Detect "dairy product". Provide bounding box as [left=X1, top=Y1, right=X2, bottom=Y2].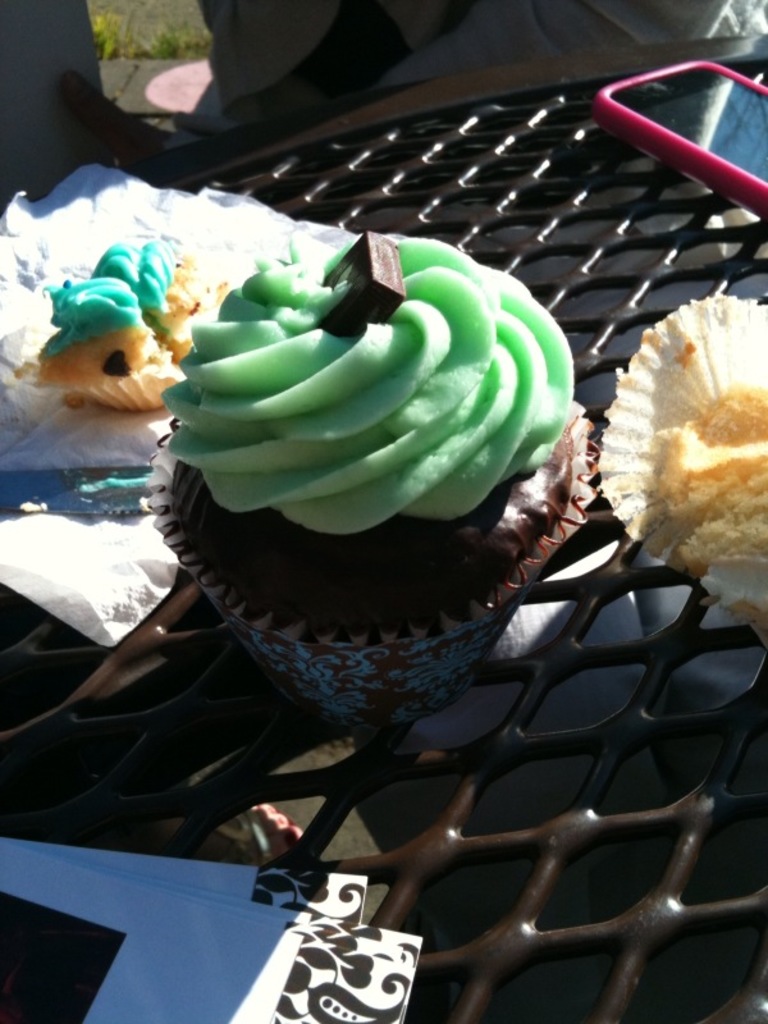
[left=50, top=227, right=197, bottom=431].
